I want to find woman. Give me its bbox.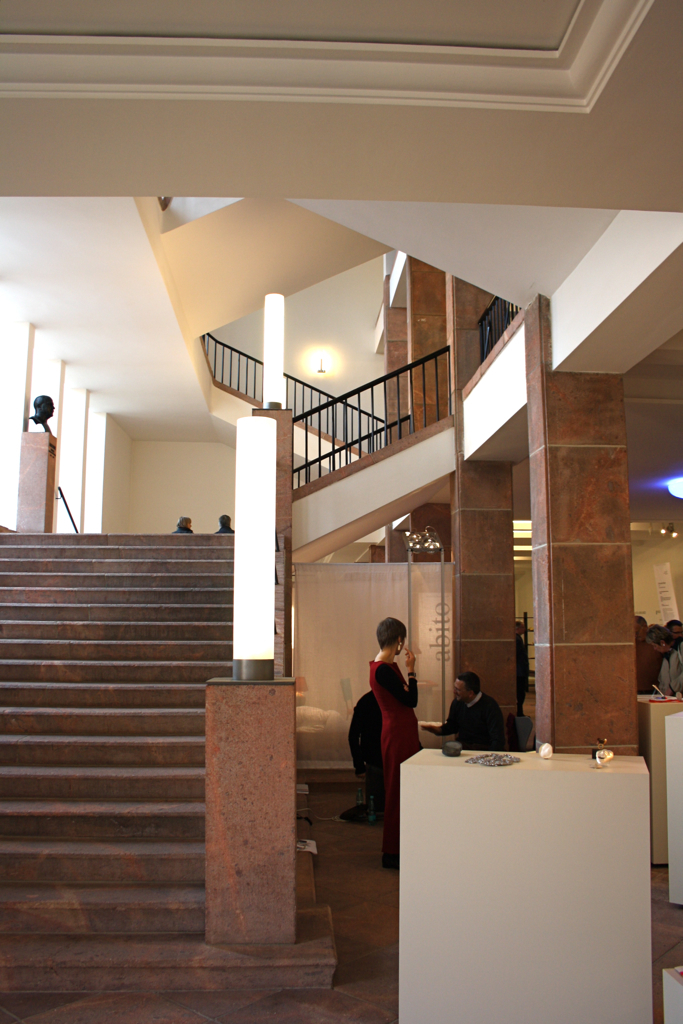
left=351, top=618, right=430, bottom=829.
